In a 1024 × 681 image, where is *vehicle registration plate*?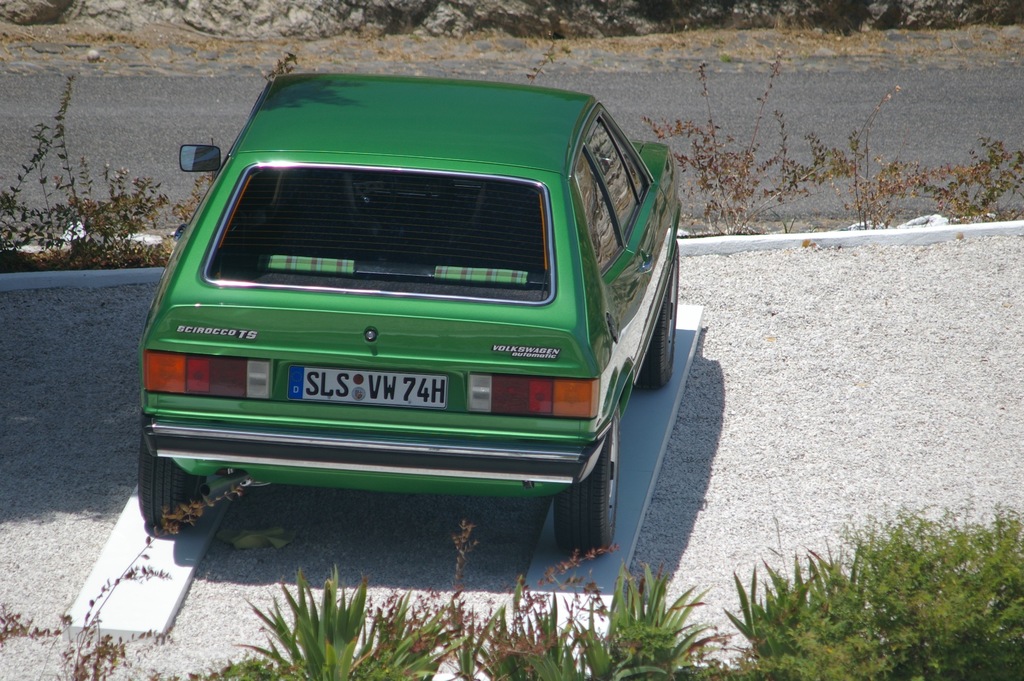
x1=284 y1=361 x2=449 y2=398.
